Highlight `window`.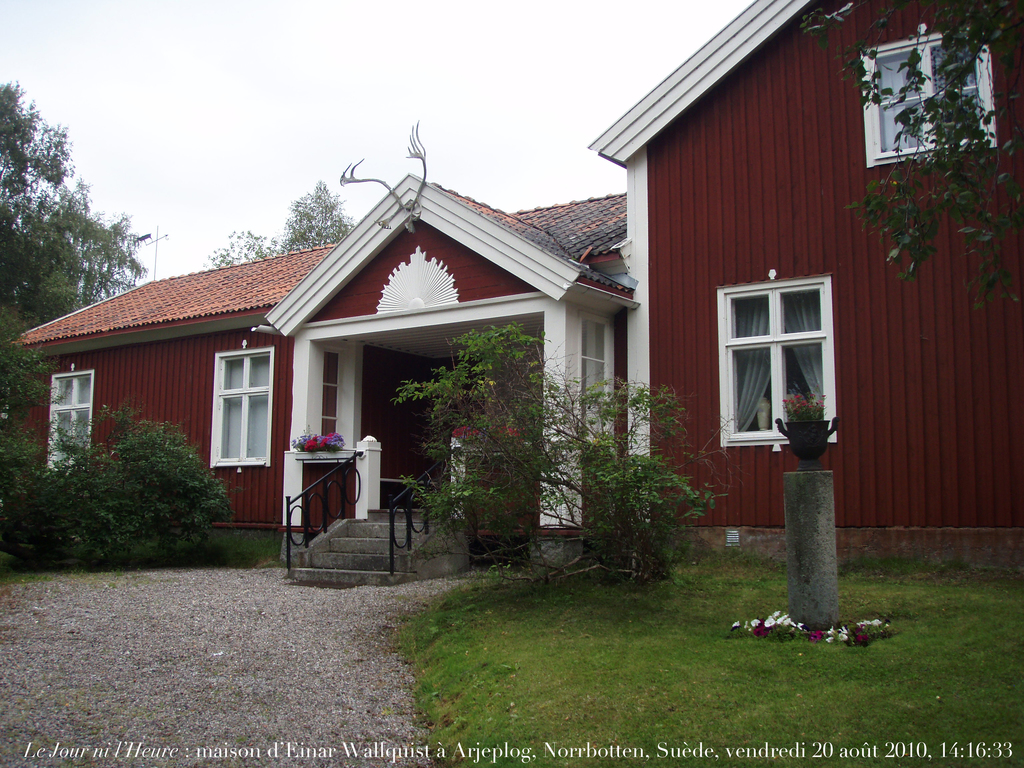
Highlighted region: <bbox>861, 29, 993, 166</bbox>.
